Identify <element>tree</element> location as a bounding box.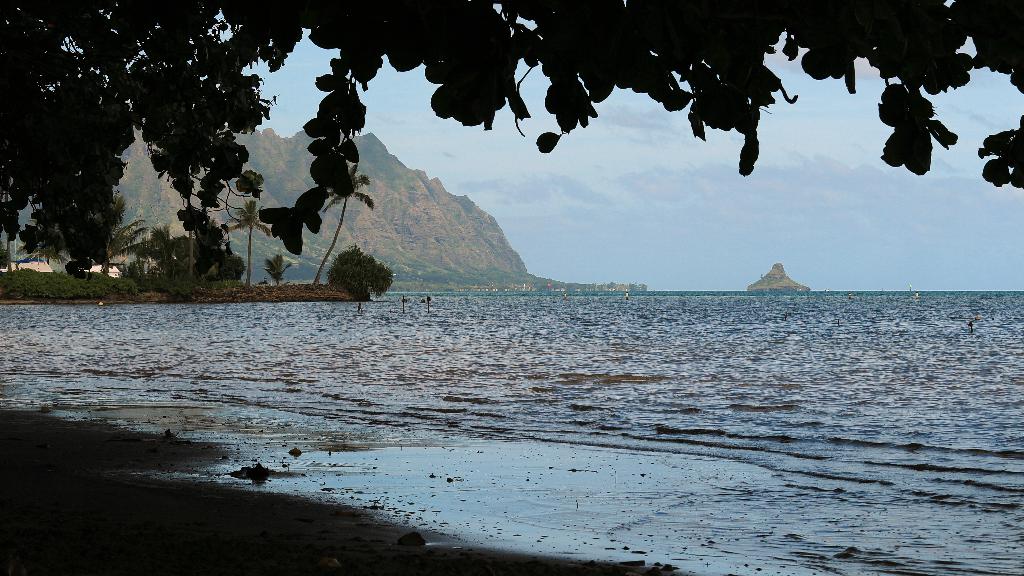
0, 0, 1023, 267.
